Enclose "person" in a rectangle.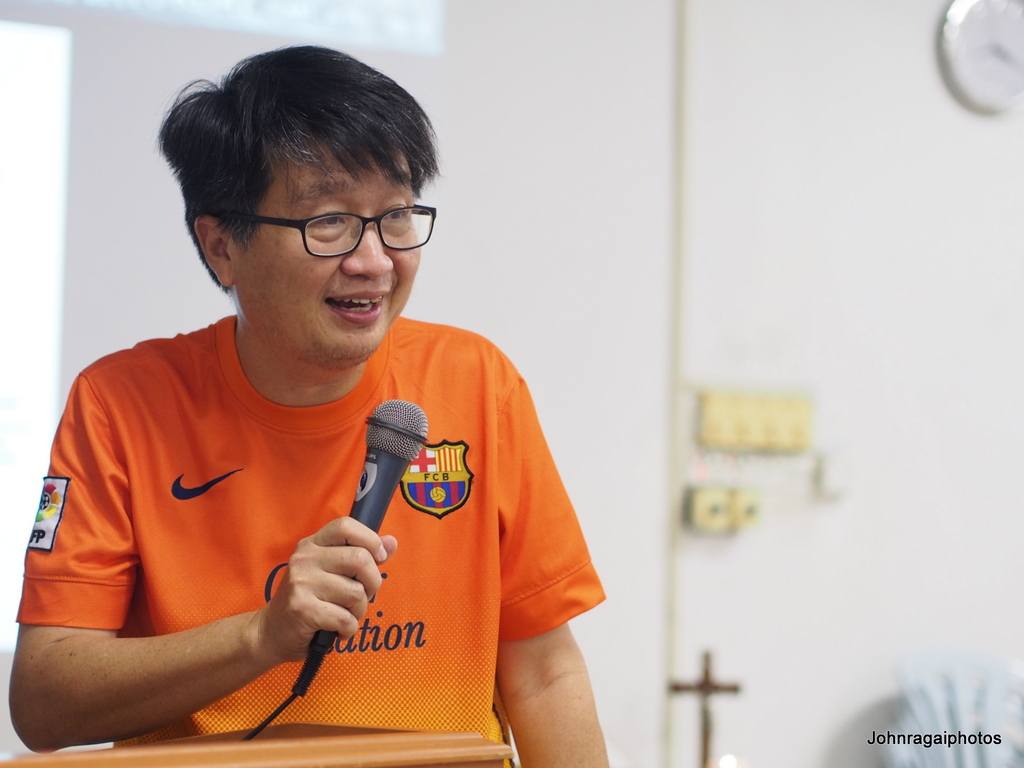
[0,69,626,767].
